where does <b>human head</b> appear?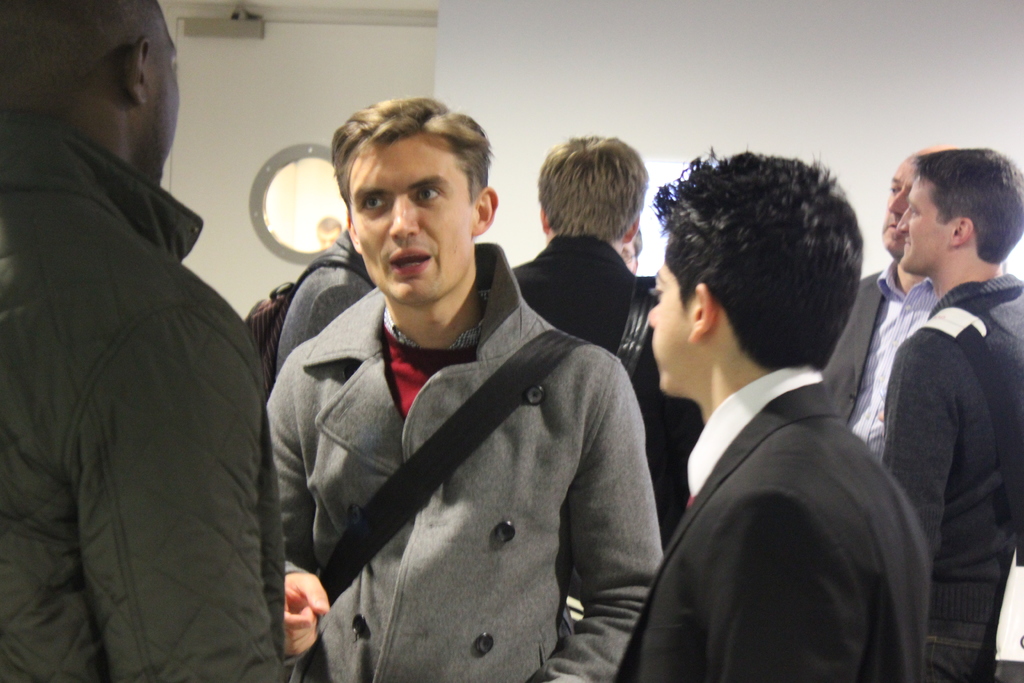
Appears at (x1=878, y1=143, x2=962, y2=265).
